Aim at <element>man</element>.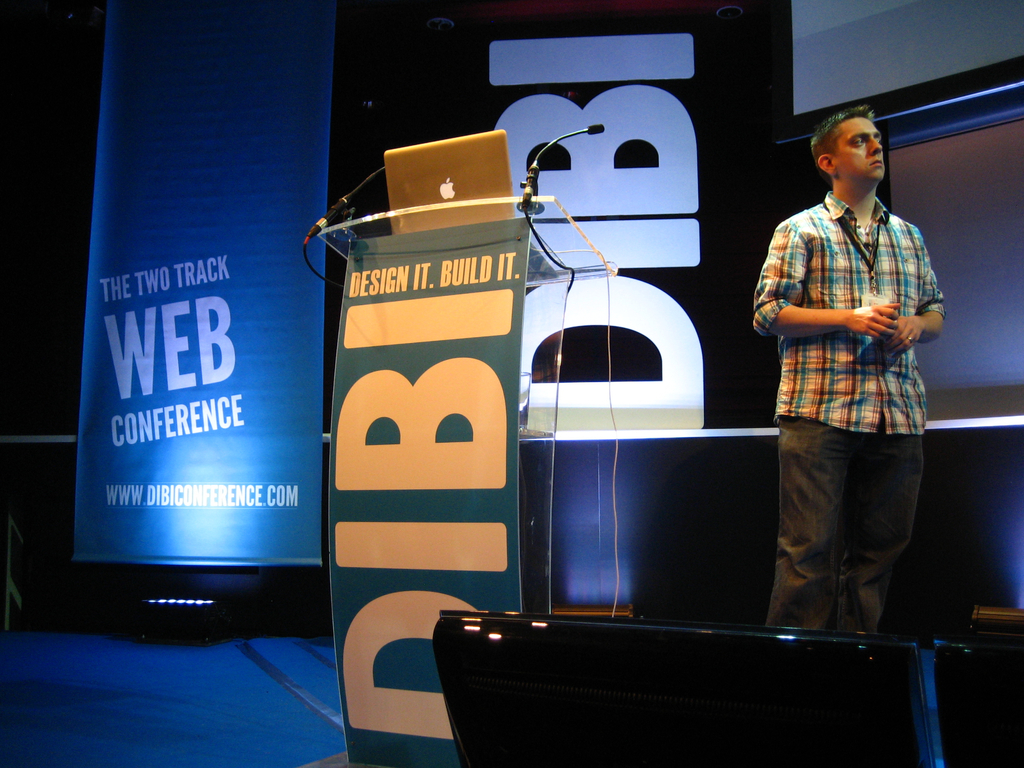
Aimed at x1=760, y1=101, x2=935, y2=627.
